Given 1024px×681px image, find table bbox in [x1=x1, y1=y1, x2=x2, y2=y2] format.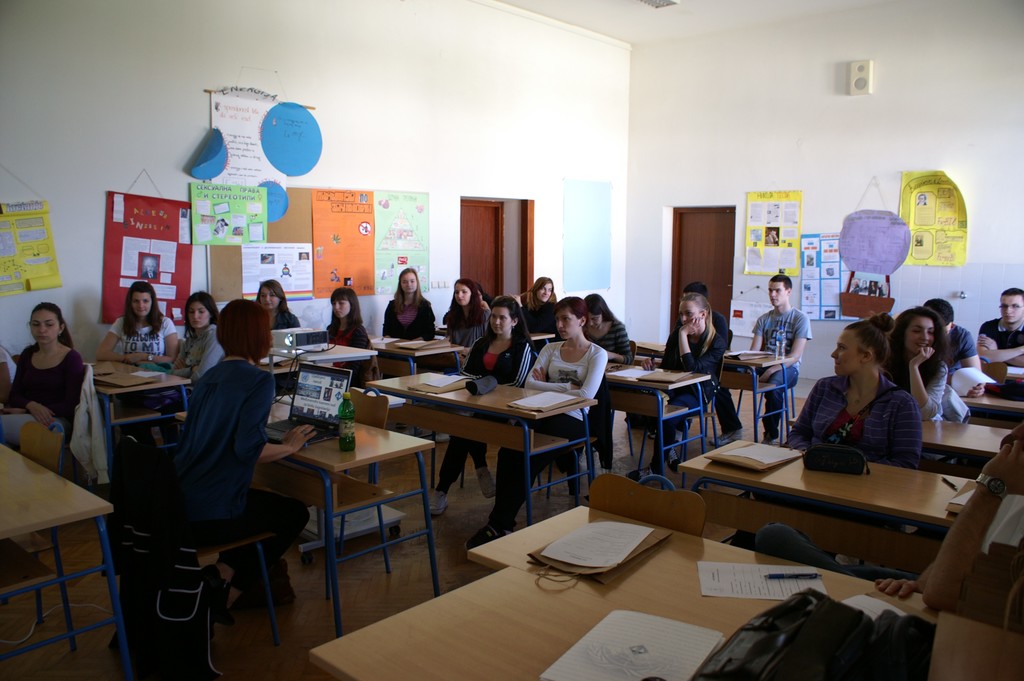
[x1=361, y1=367, x2=593, y2=545].
